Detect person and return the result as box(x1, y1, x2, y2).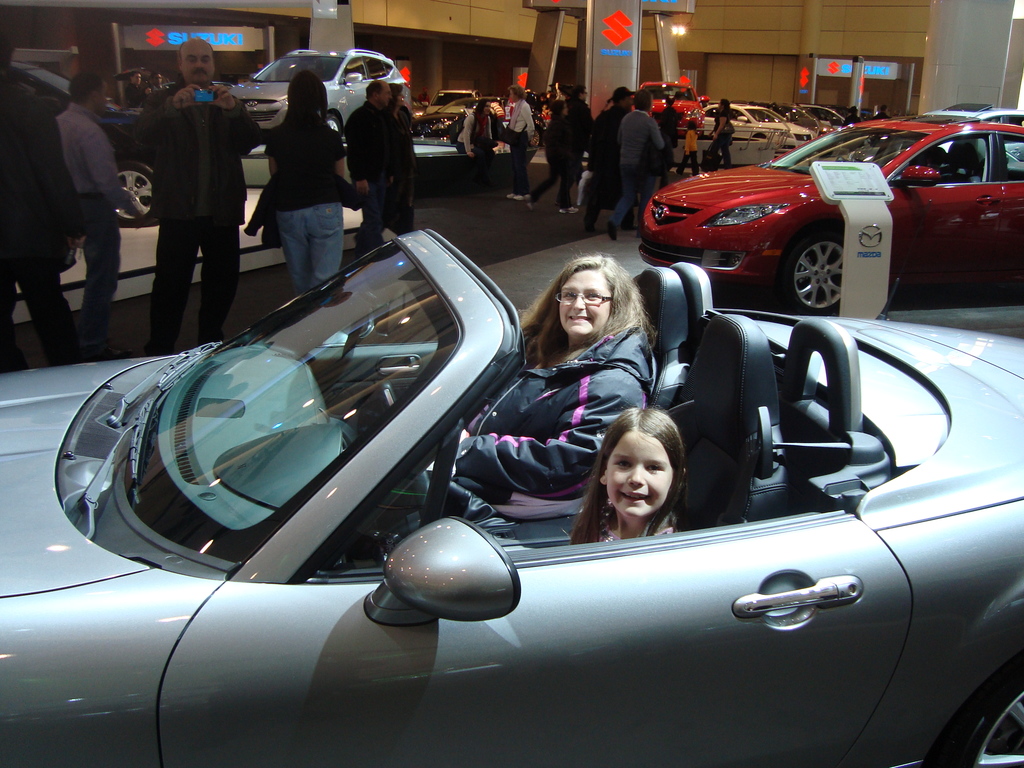
box(0, 23, 90, 381).
